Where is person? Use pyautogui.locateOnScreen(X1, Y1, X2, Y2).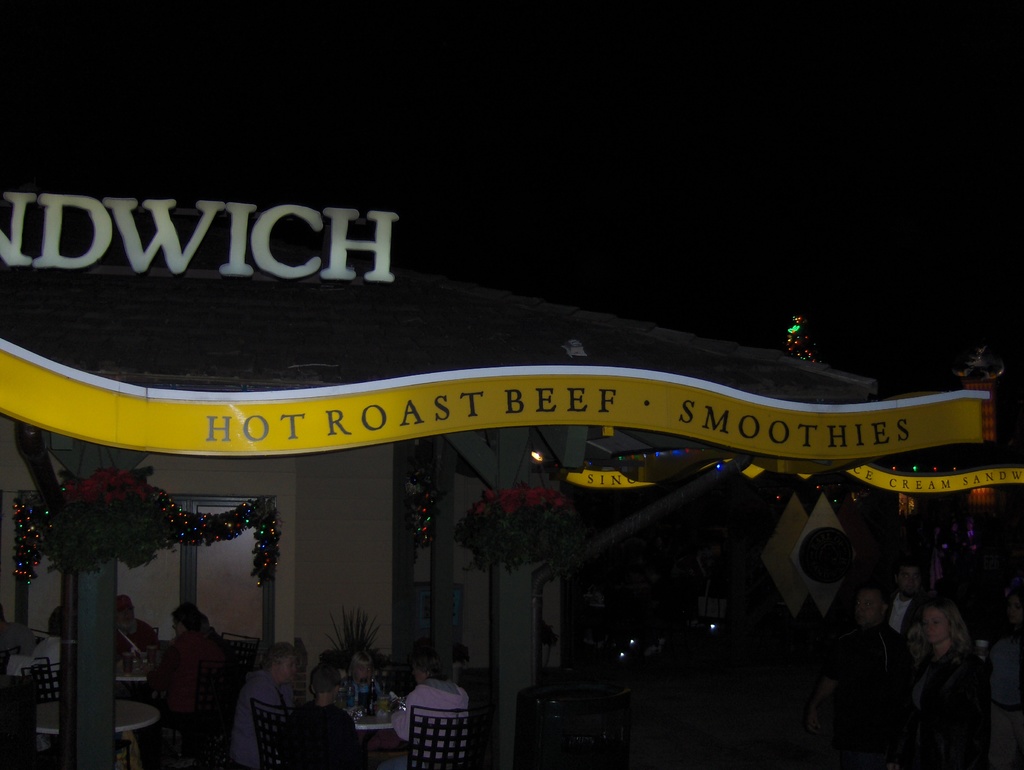
pyautogui.locateOnScreen(228, 639, 303, 769).
